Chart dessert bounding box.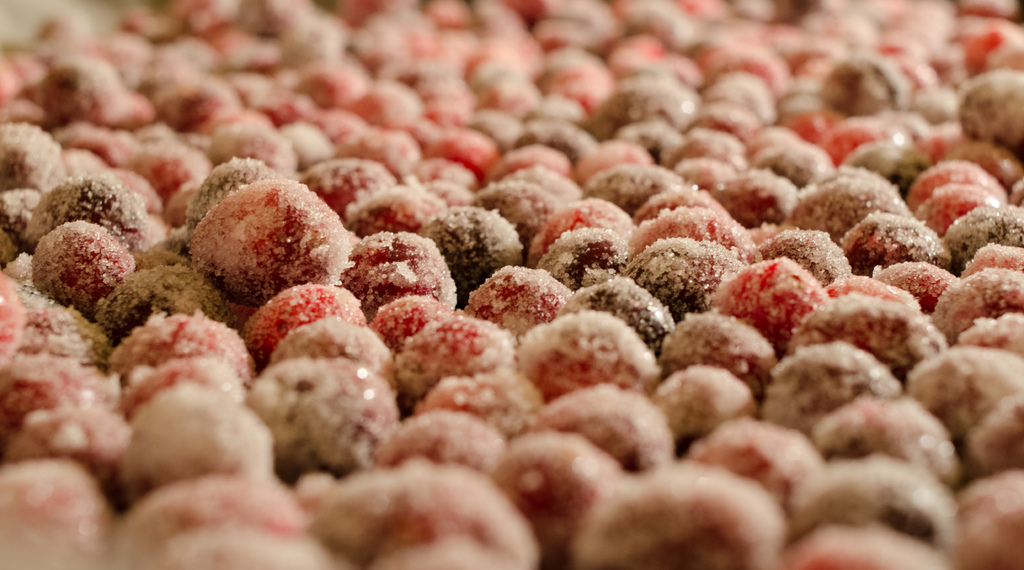
Charted: 122 381 269 500.
